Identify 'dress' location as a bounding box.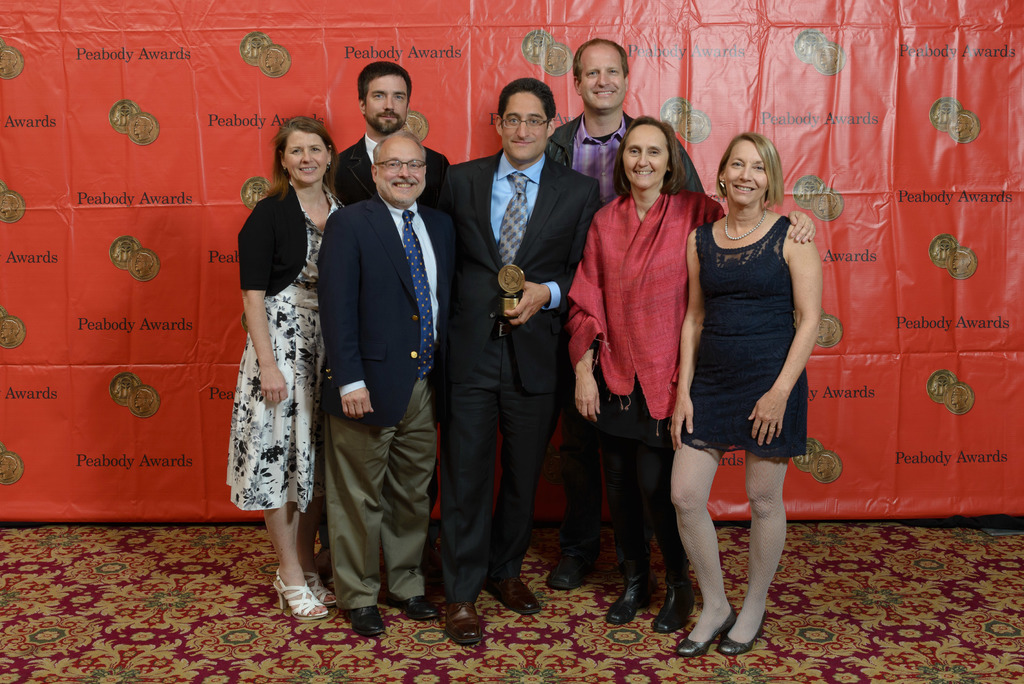
<region>681, 213, 807, 457</region>.
